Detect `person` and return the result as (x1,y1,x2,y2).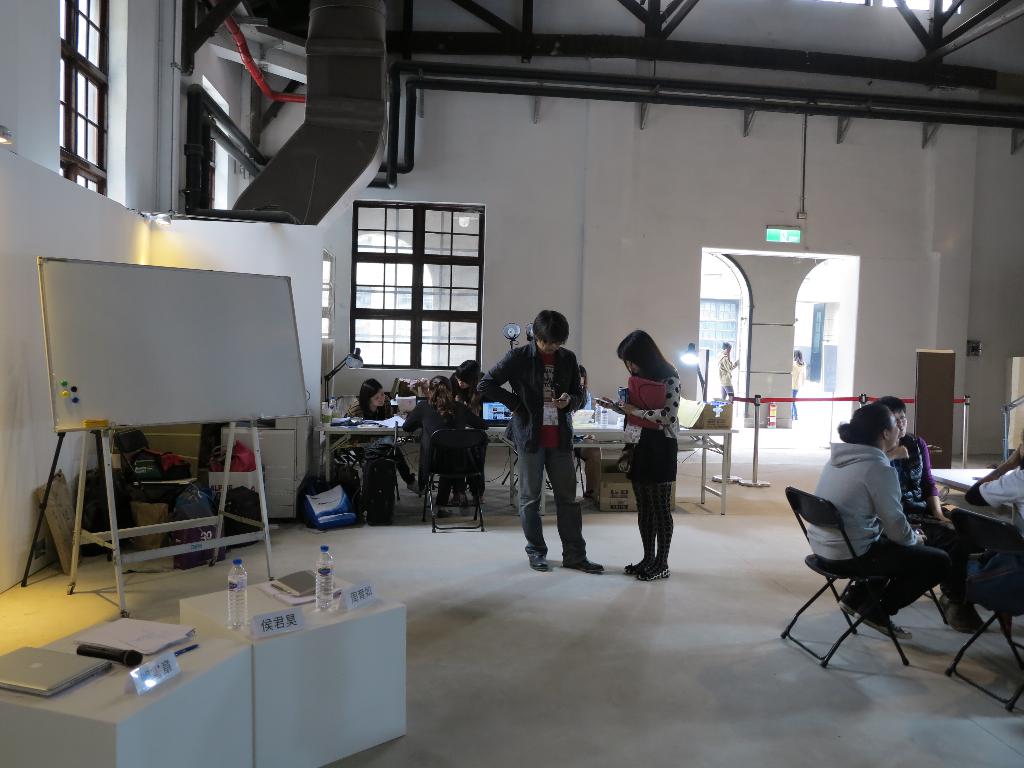
(964,428,1023,607).
